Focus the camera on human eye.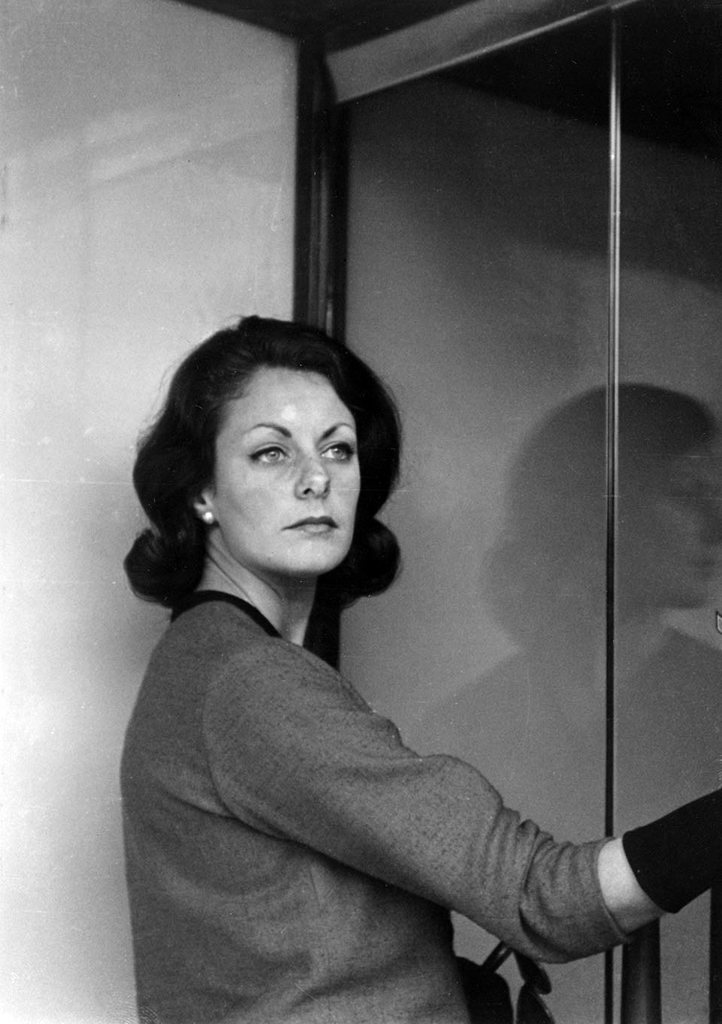
Focus region: <region>314, 443, 356, 469</region>.
